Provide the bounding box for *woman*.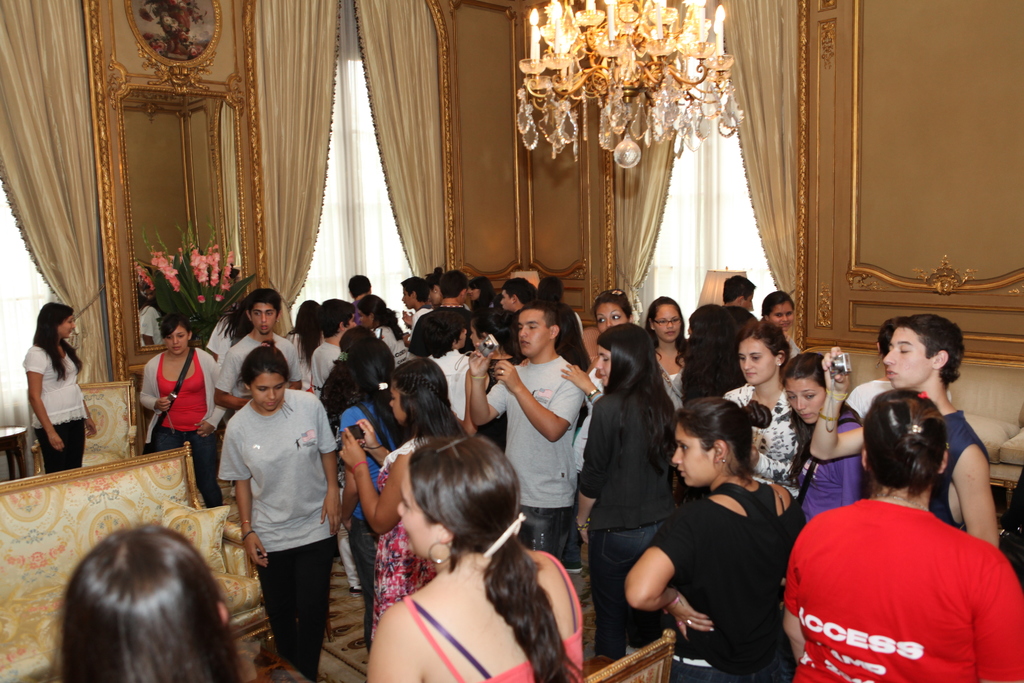
select_region(782, 389, 1023, 682).
